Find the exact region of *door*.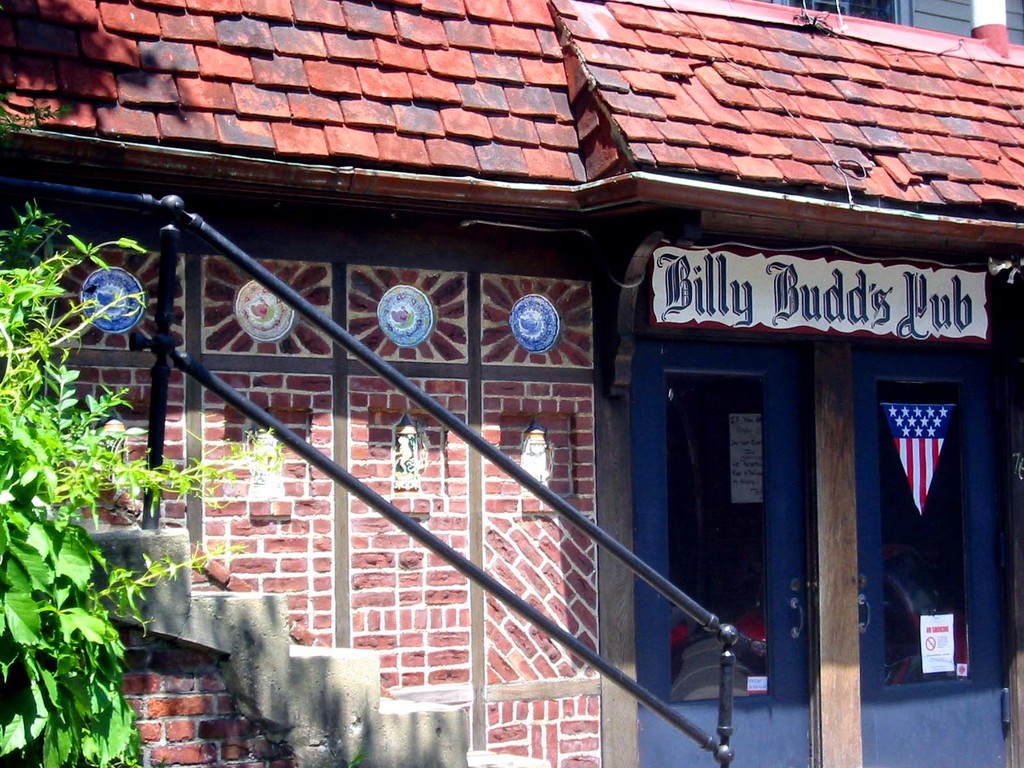
Exact region: bbox=[849, 344, 1007, 766].
